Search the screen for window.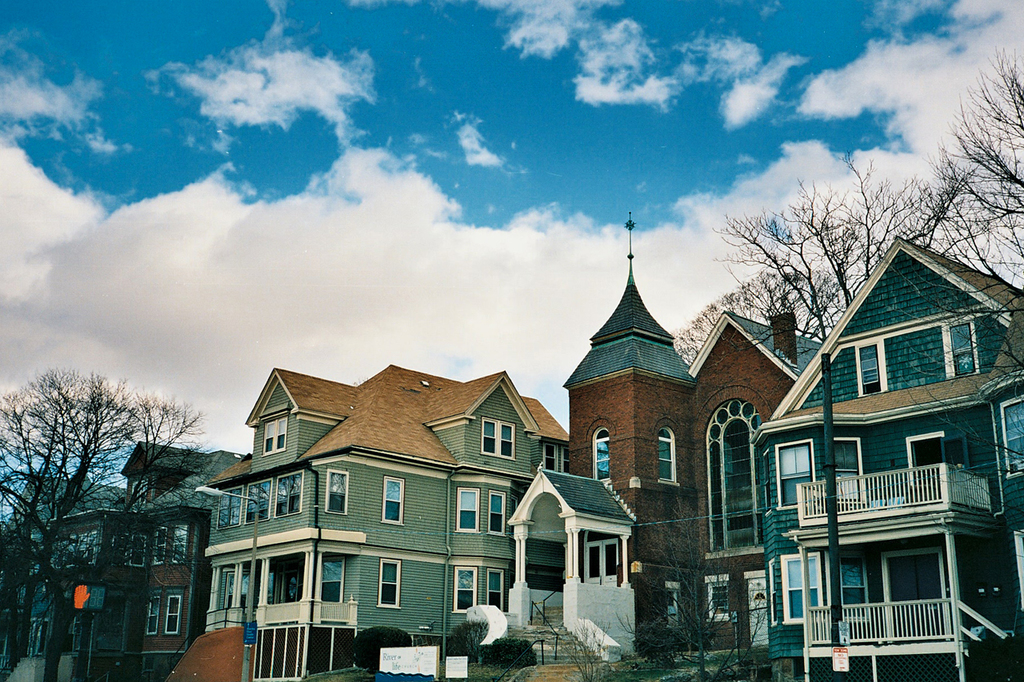
Found at box=[114, 522, 150, 572].
